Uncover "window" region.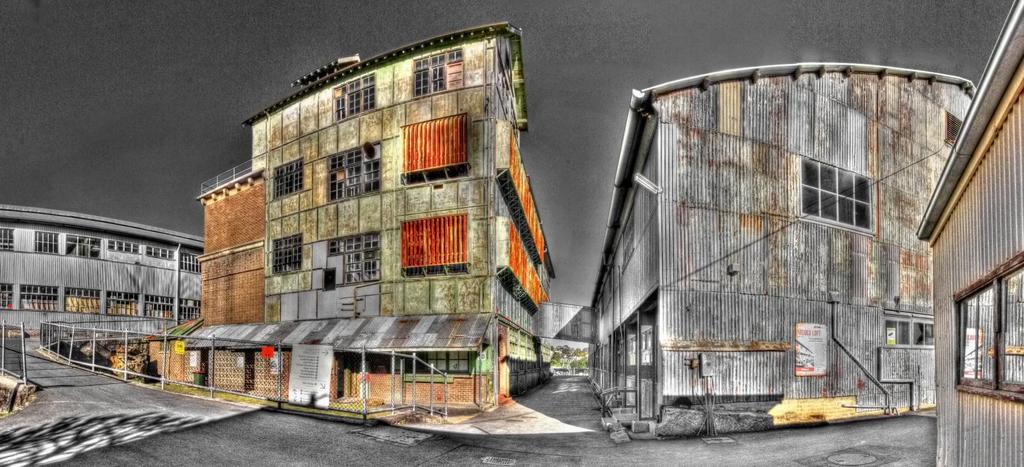
Uncovered: BBox(0, 228, 15, 250).
